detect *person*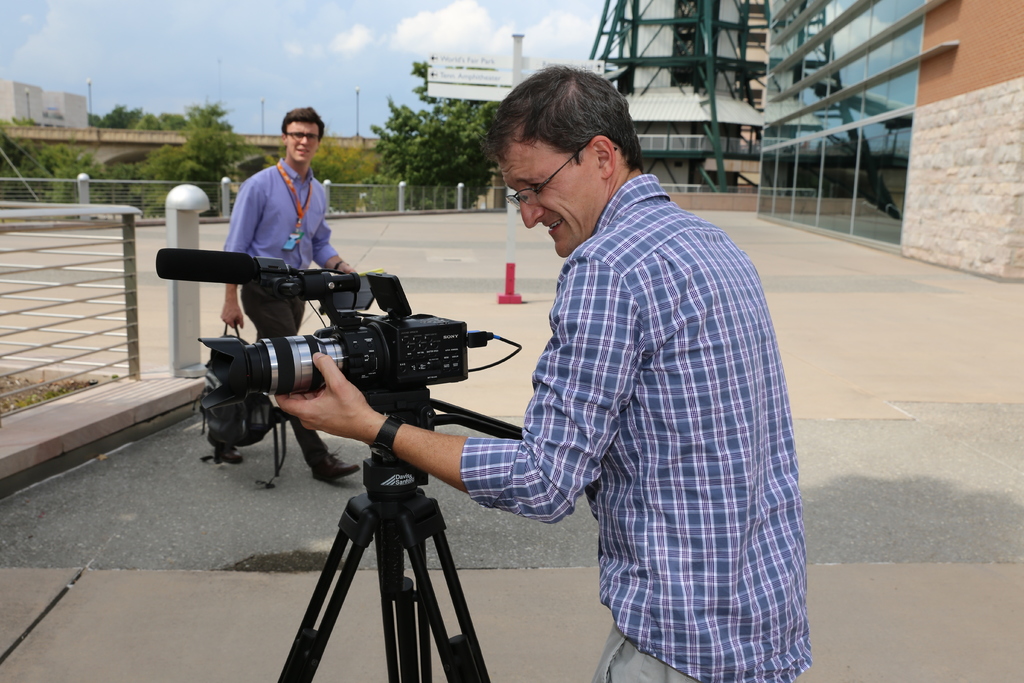
box(215, 108, 367, 481)
